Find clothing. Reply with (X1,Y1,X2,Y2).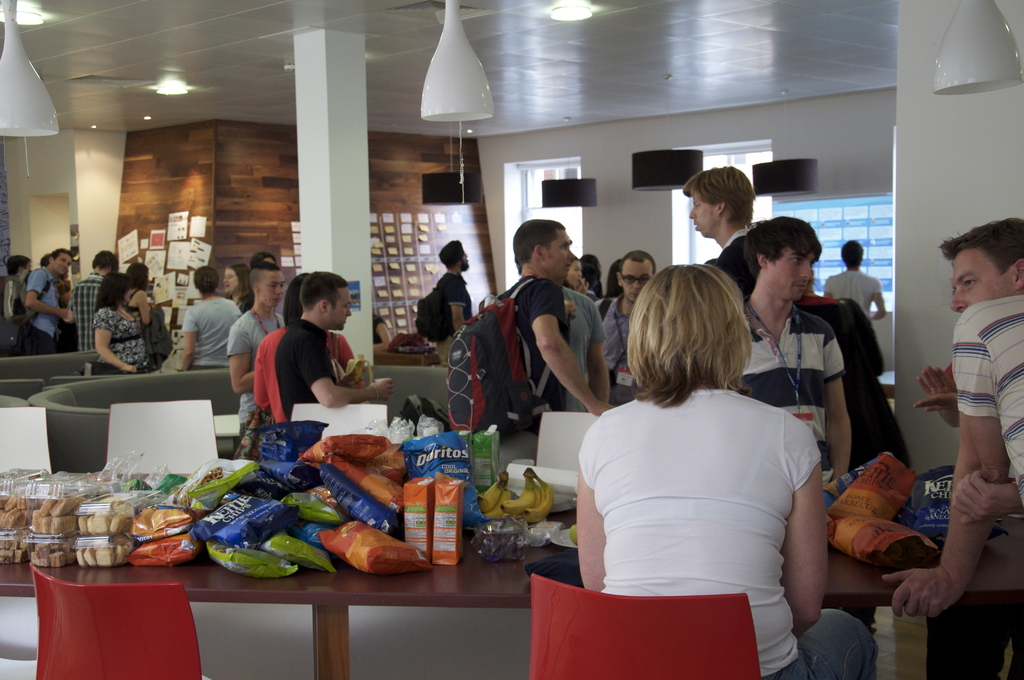
(23,269,60,352).
